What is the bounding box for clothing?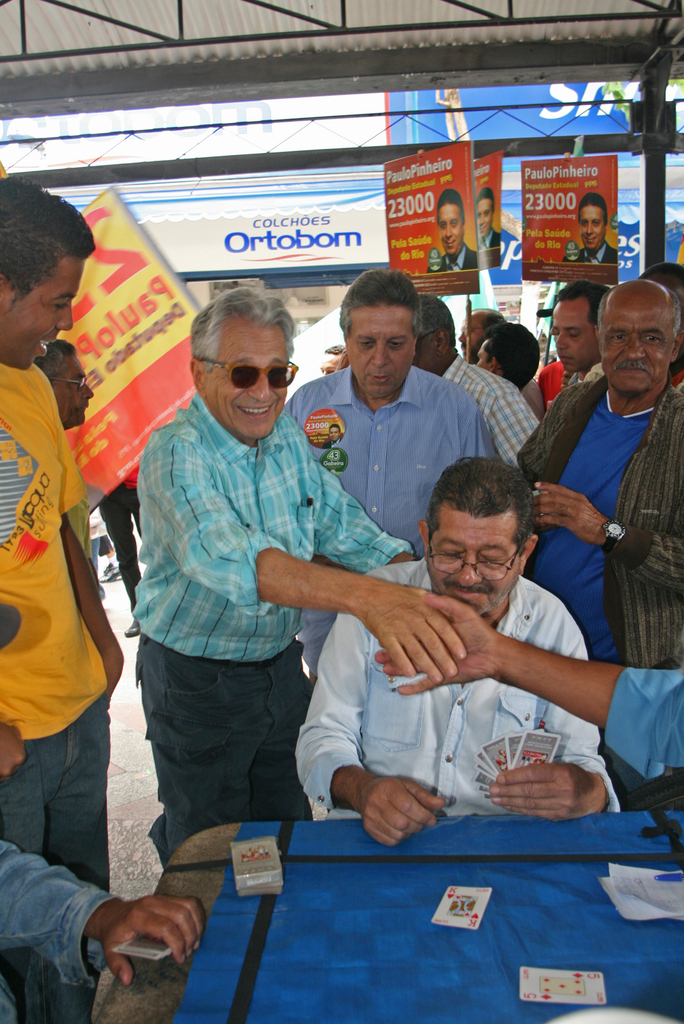
Rect(288, 552, 622, 818).
